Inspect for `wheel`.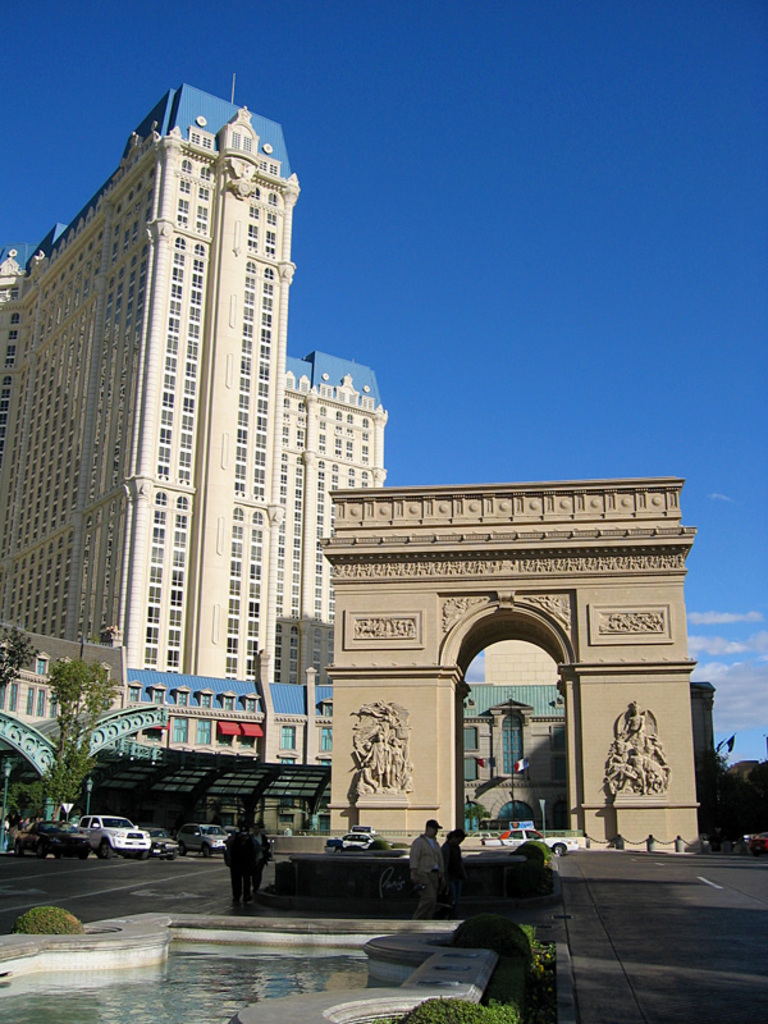
Inspection: <region>177, 841, 184, 863</region>.
